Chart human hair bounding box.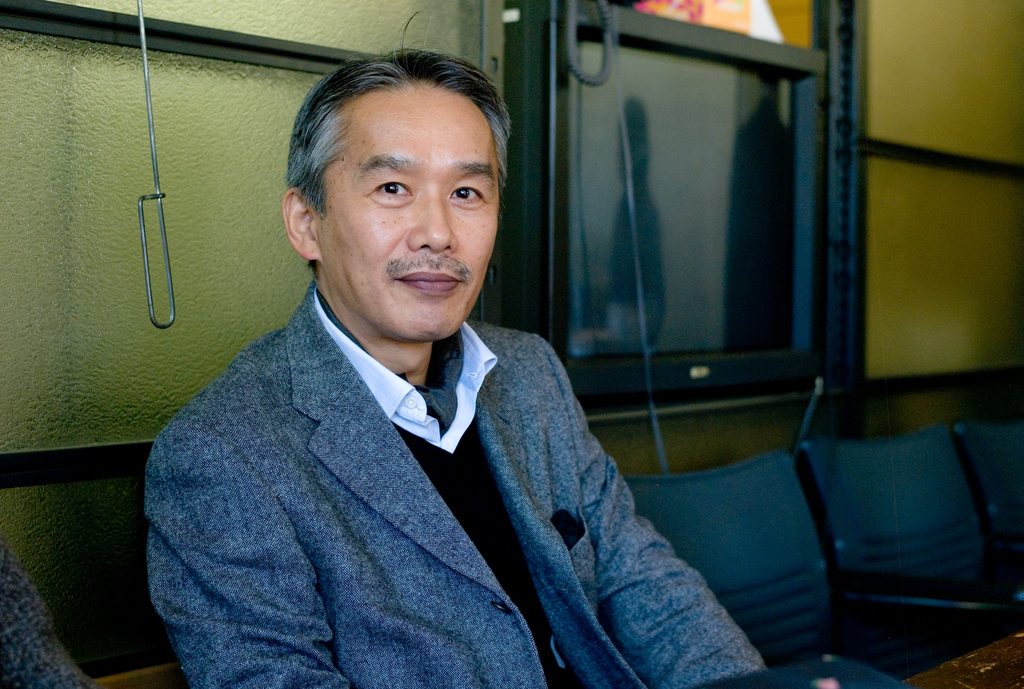
Charted: 269,60,495,229.
